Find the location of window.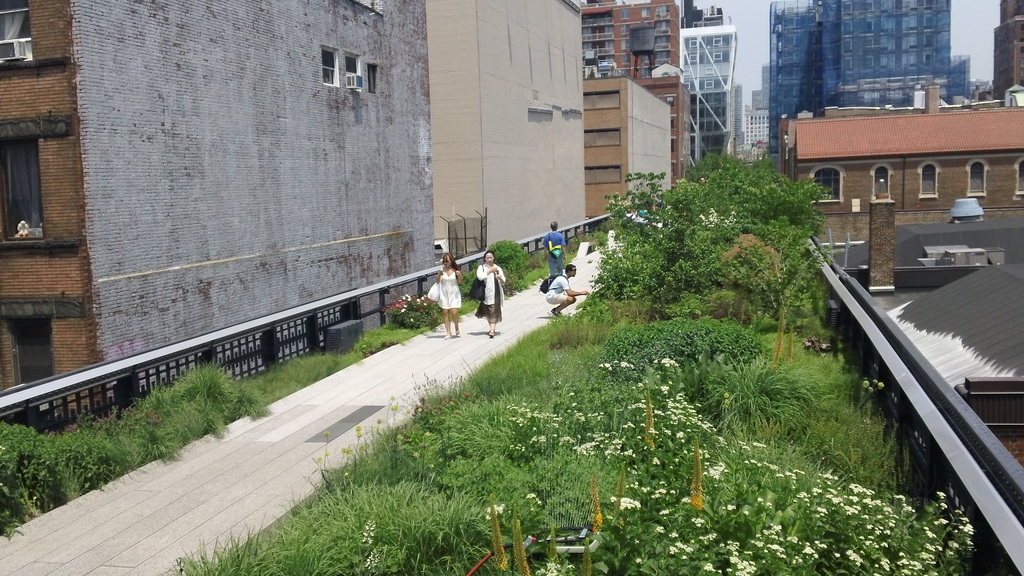
Location: locate(324, 44, 346, 84).
